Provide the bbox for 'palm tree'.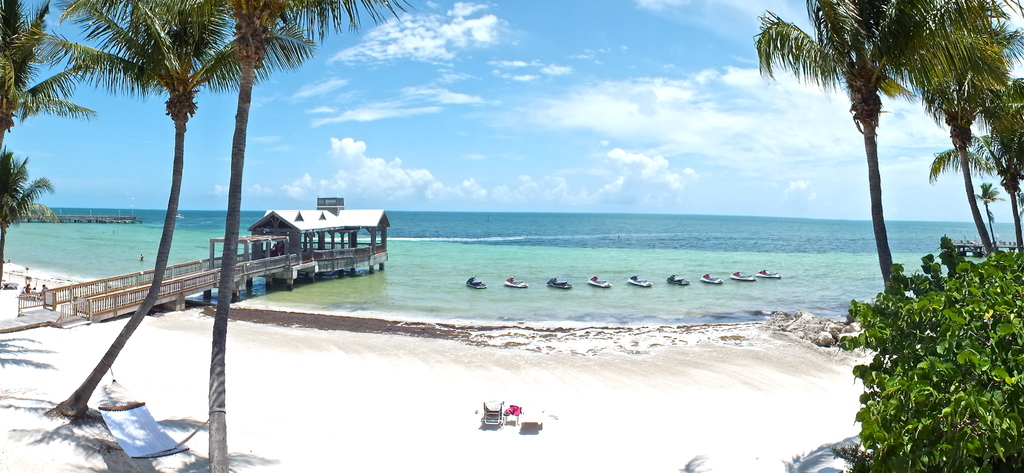
206/0/415/472.
